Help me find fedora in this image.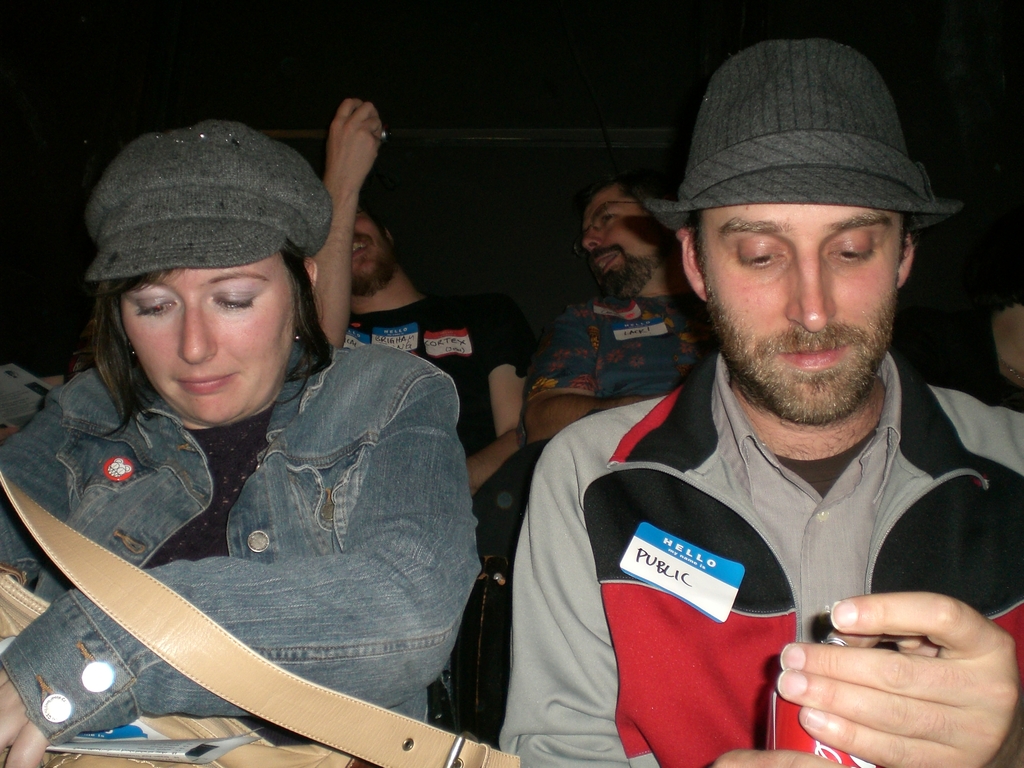
Found it: select_region(645, 40, 957, 236).
